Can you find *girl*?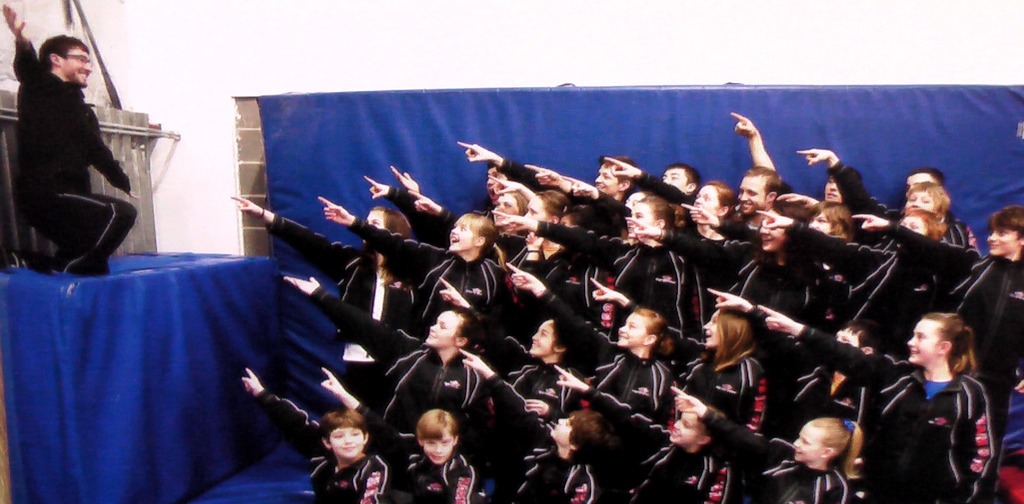
Yes, bounding box: x1=435 y1=273 x2=585 y2=417.
